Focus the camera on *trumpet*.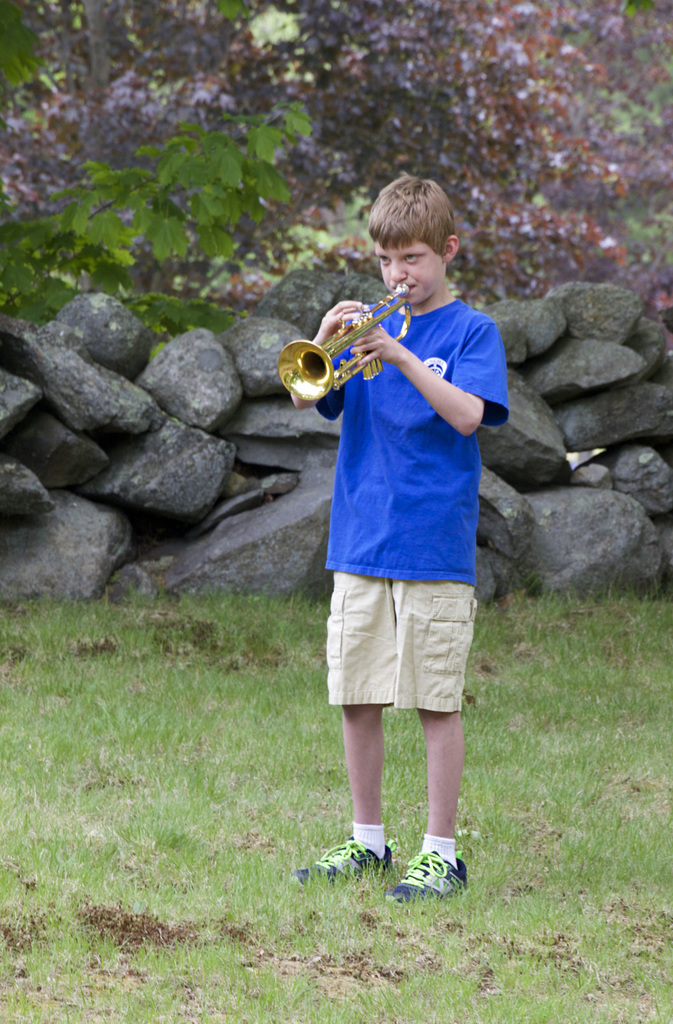
Focus region: bbox=[289, 279, 439, 390].
